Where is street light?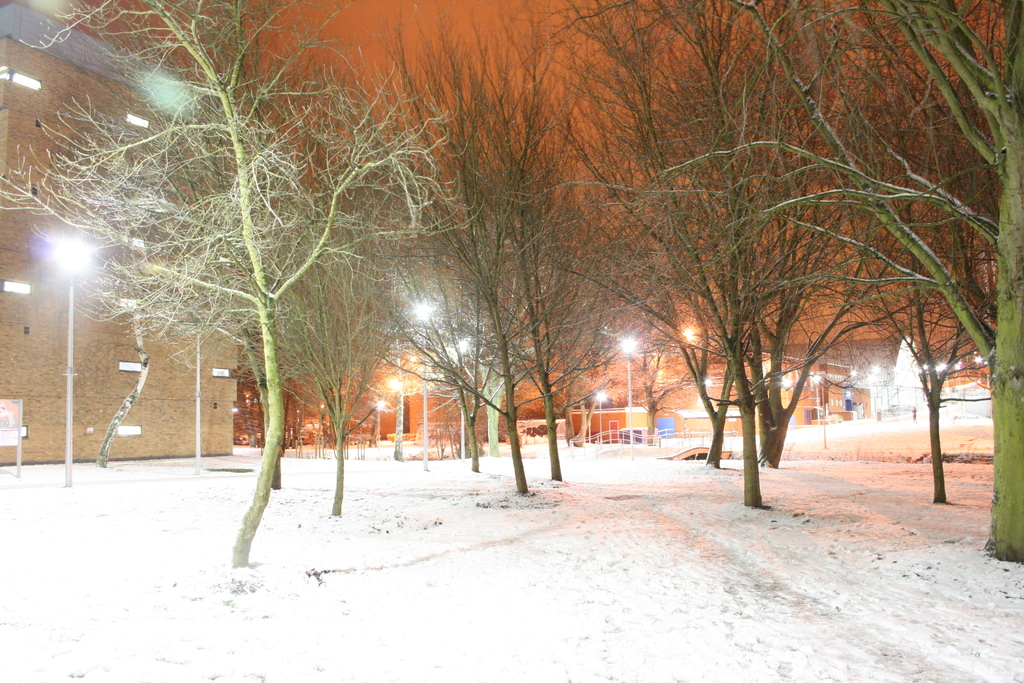
bbox(612, 331, 640, 454).
